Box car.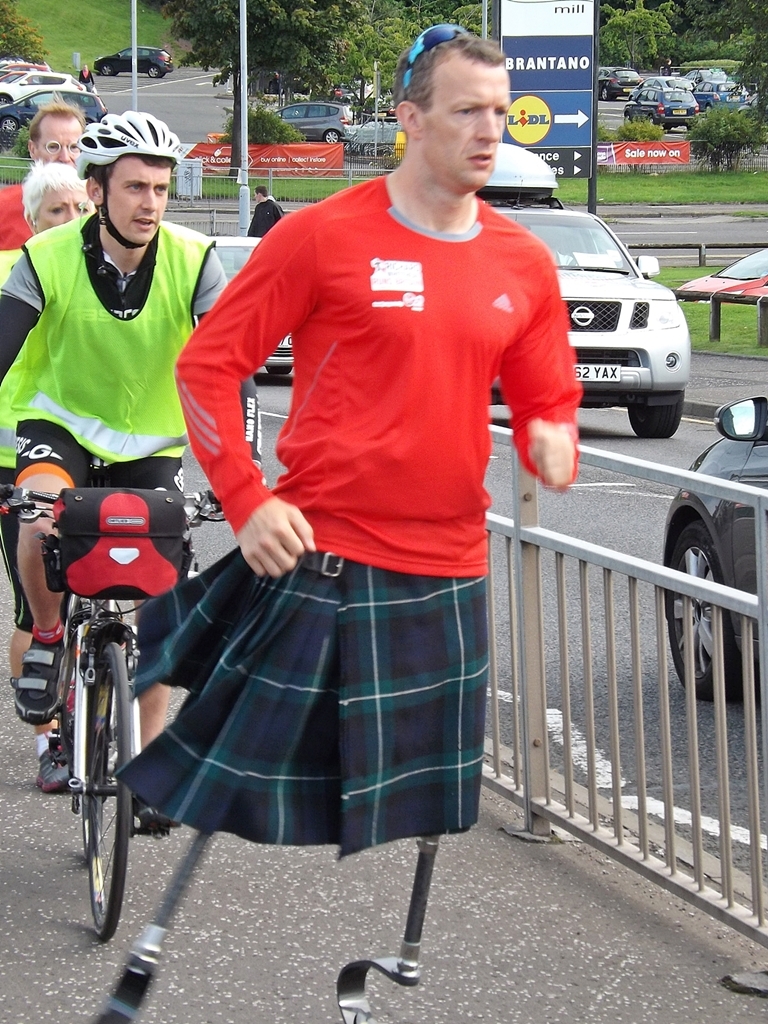
left=0, top=65, right=38, bottom=86.
